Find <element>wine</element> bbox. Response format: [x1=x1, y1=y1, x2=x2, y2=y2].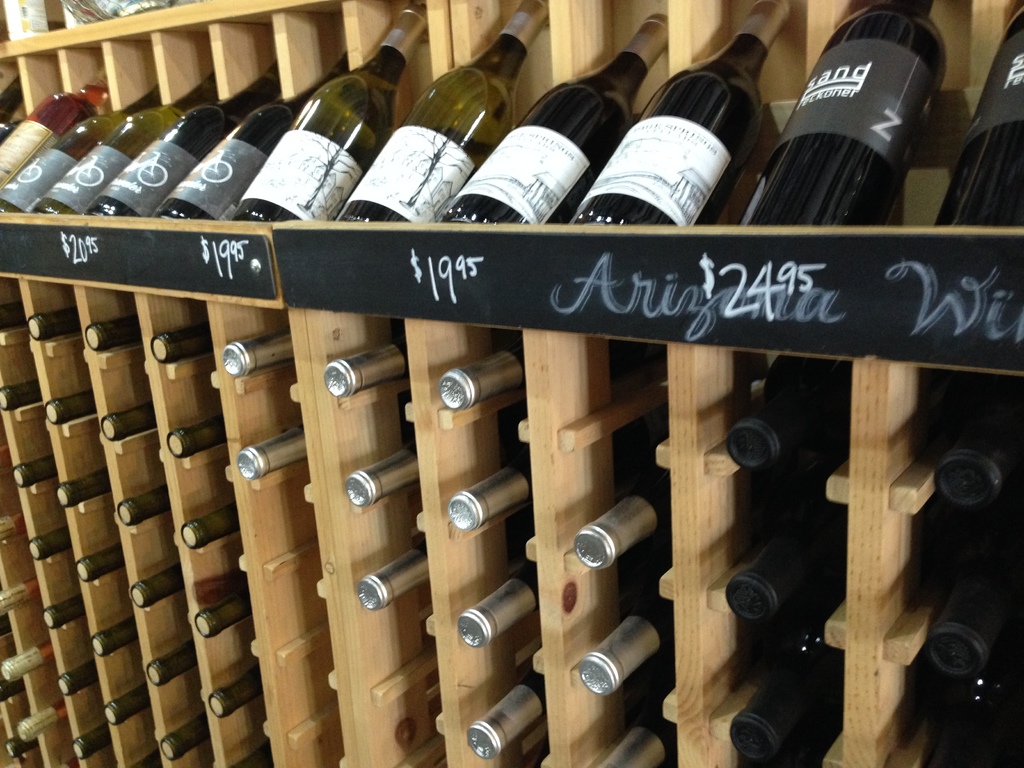
[x1=148, y1=636, x2=201, y2=684].
